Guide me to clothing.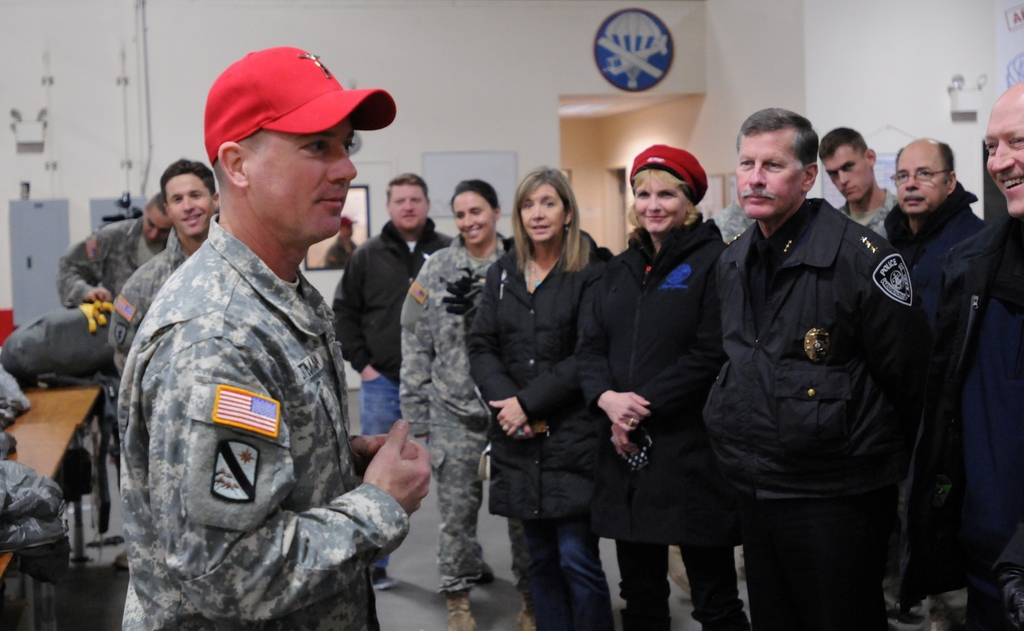
Guidance: [108,227,191,377].
